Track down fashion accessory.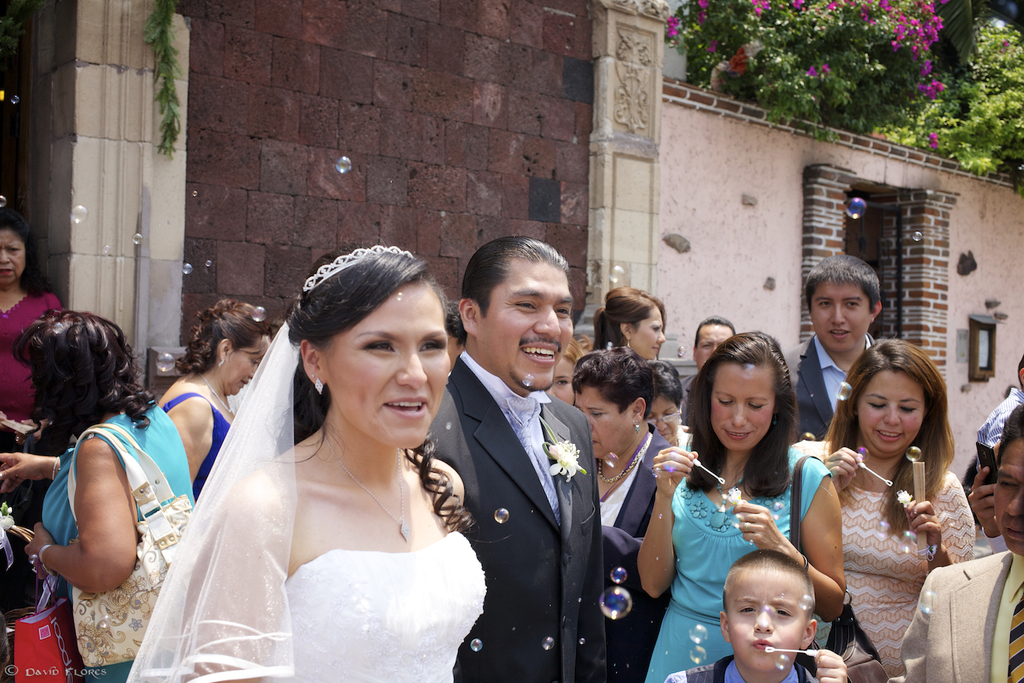
Tracked to {"x1": 301, "y1": 244, "x2": 414, "y2": 291}.
